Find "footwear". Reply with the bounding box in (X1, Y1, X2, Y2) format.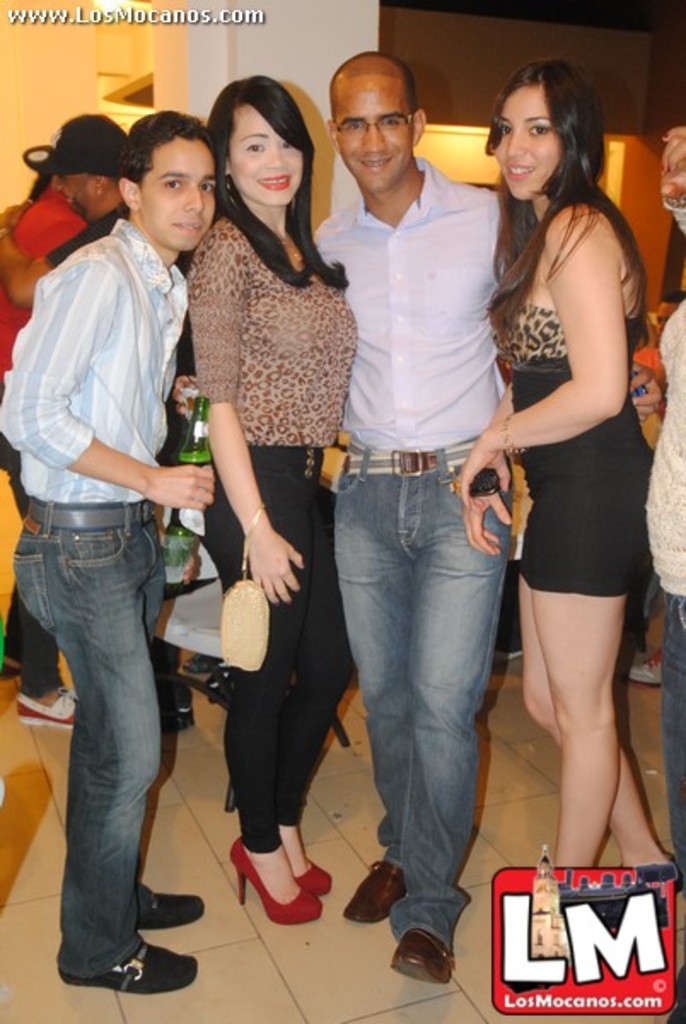
(225, 835, 321, 927).
